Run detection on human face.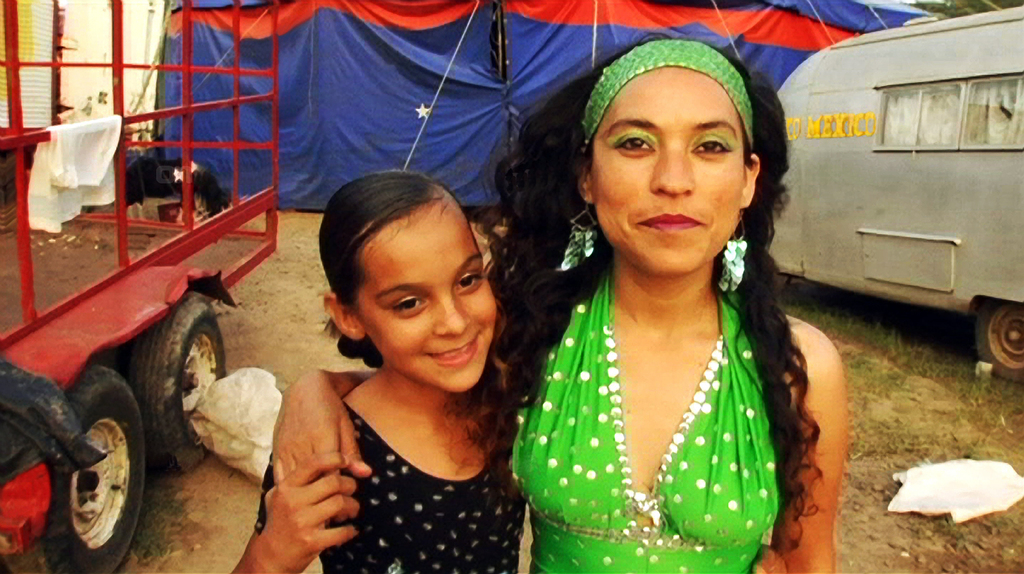
Result: x1=360, y1=196, x2=495, y2=392.
